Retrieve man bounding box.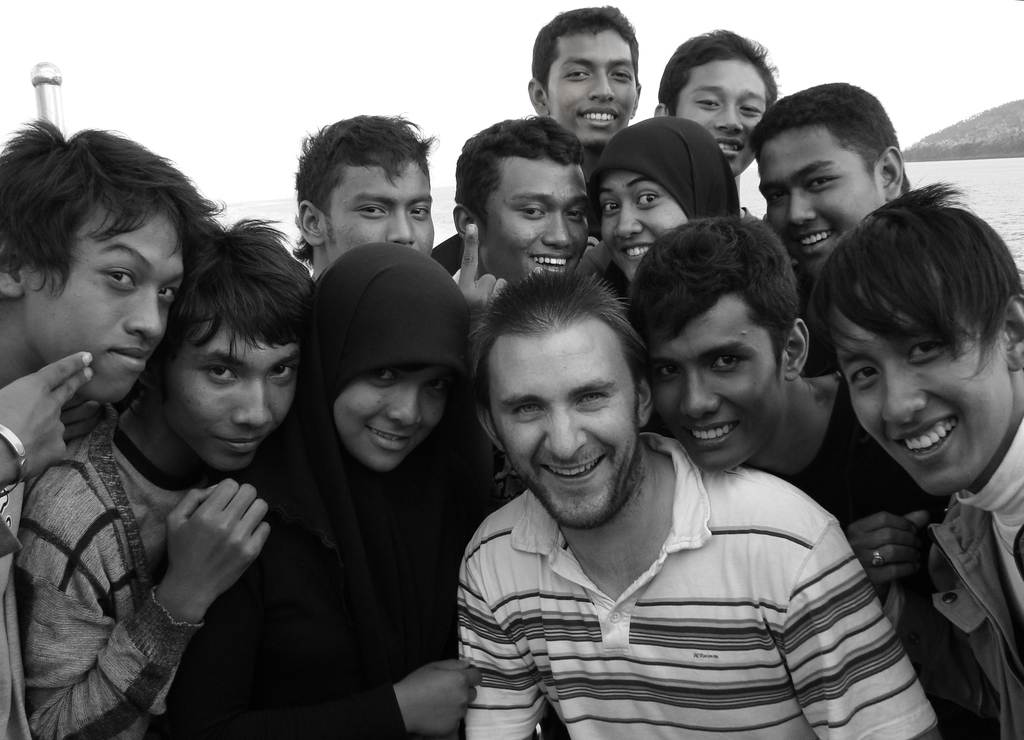
Bounding box: bbox=[293, 111, 440, 286].
